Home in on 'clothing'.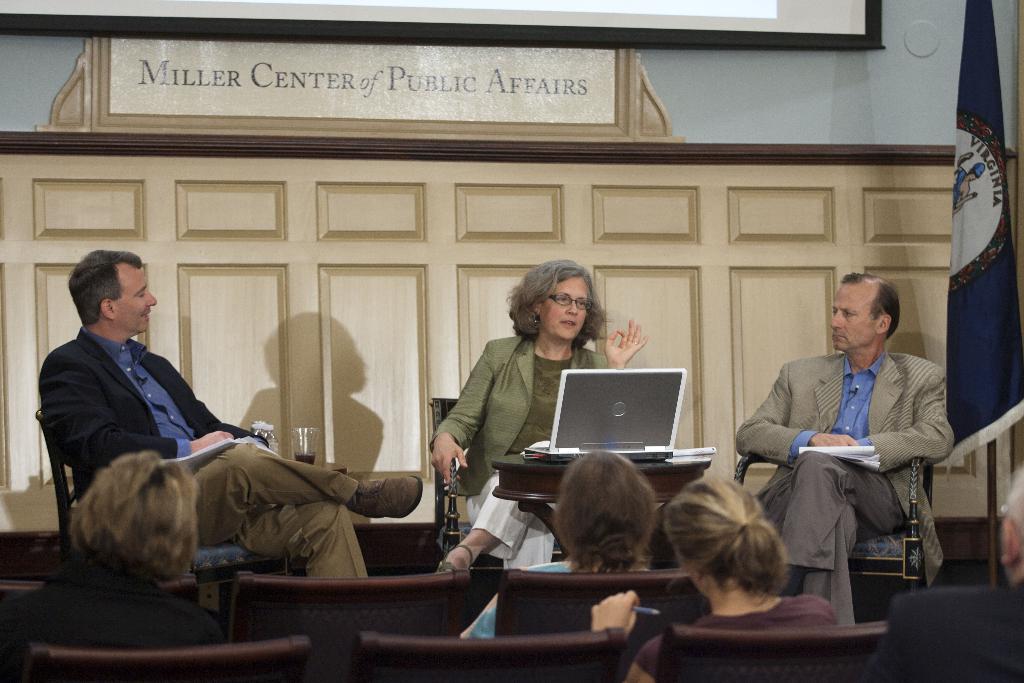
Homed in at [875, 581, 1023, 682].
